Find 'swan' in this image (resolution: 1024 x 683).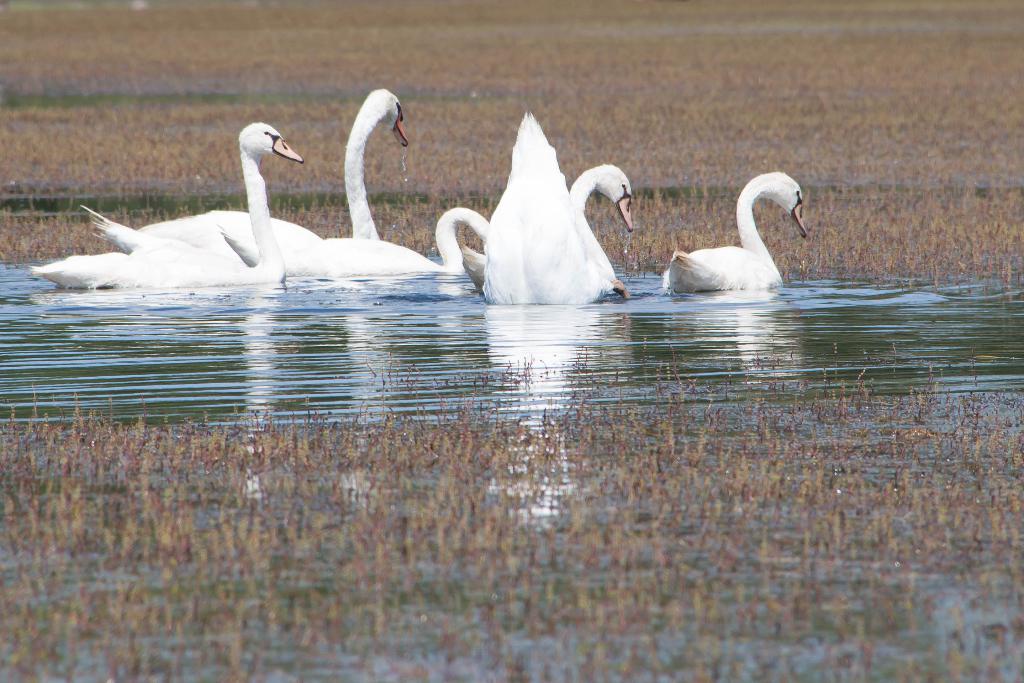
bbox=[85, 83, 409, 272].
